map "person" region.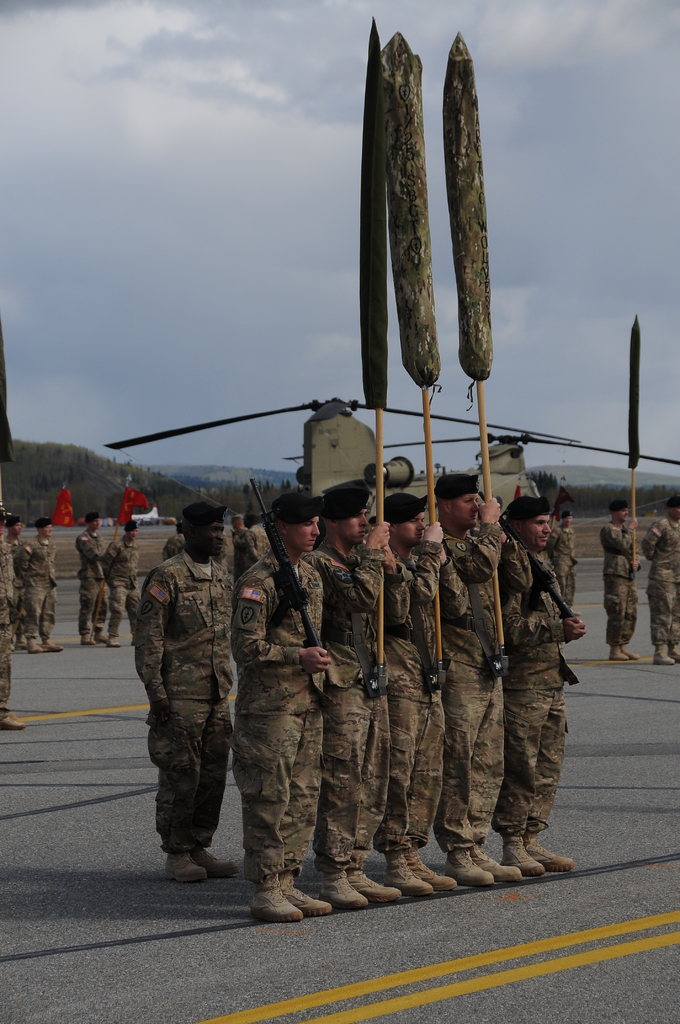
Mapped to 375:492:471:897.
